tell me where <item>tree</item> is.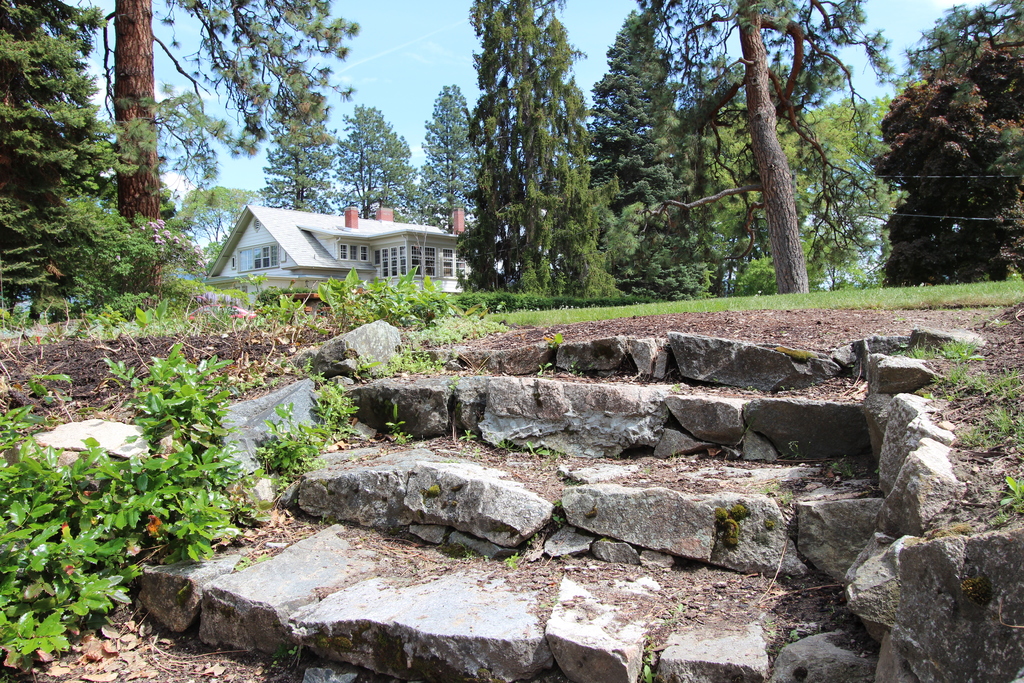
<item>tree</item> is at [x1=171, y1=183, x2=264, y2=284].
